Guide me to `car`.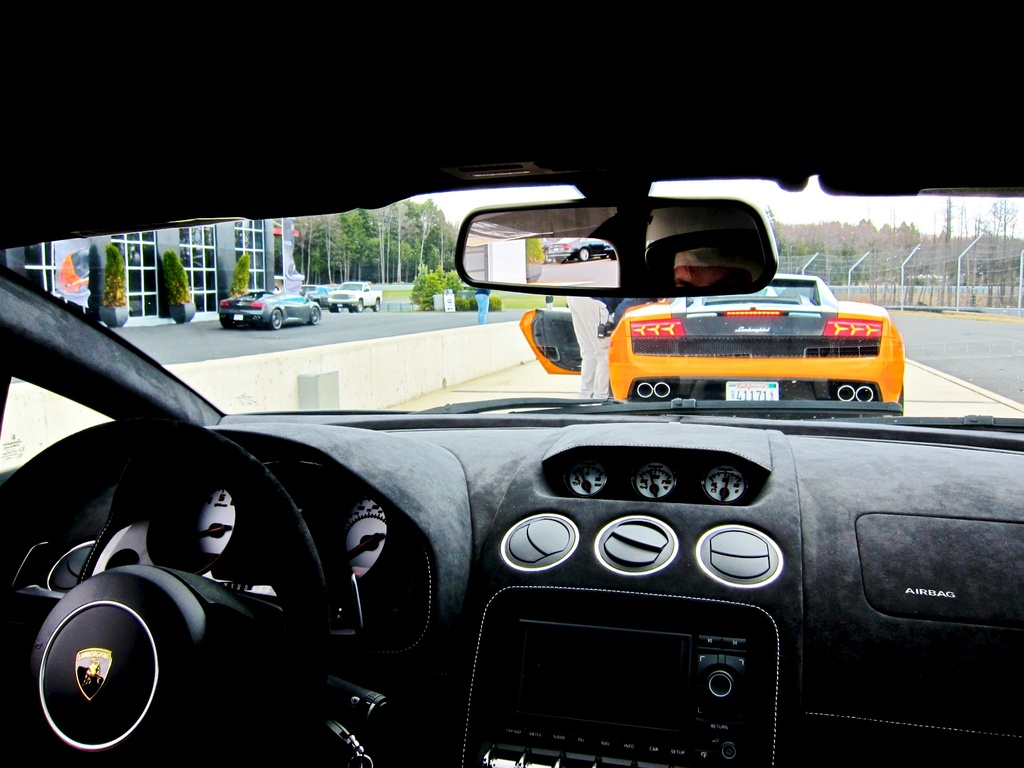
Guidance: {"left": 212, "top": 289, "right": 324, "bottom": 331}.
